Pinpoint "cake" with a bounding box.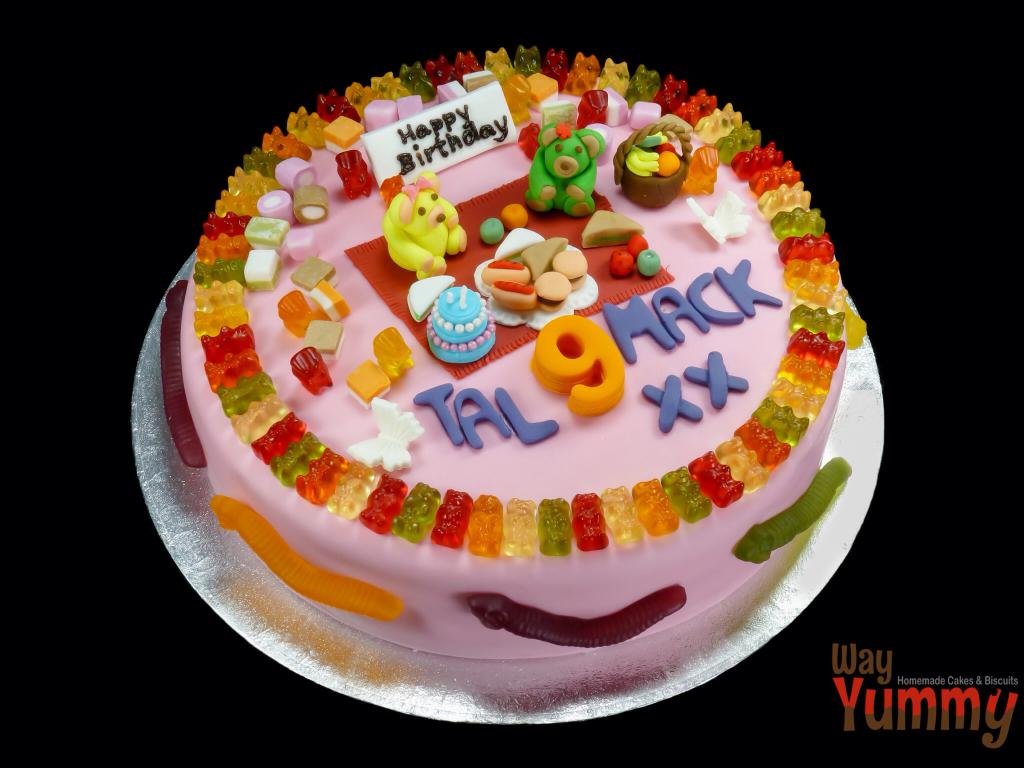
161/47/845/657.
